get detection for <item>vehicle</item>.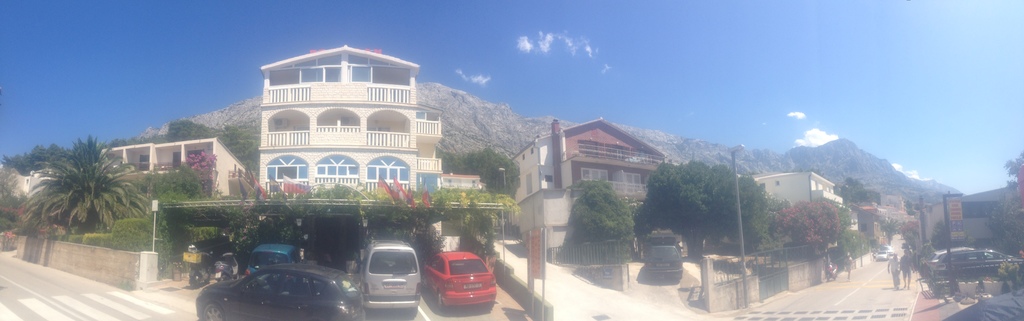
Detection: <region>191, 260, 362, 320</region>.
